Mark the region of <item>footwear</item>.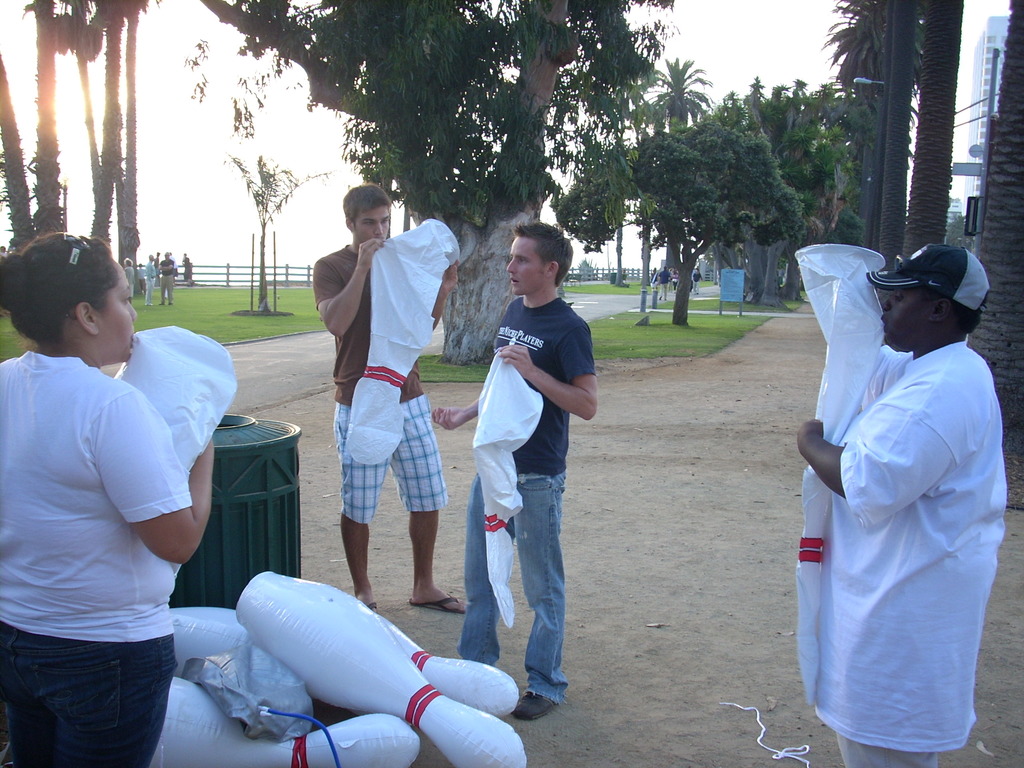
Region: [left=511, top=692, right=561, bottom=724].
